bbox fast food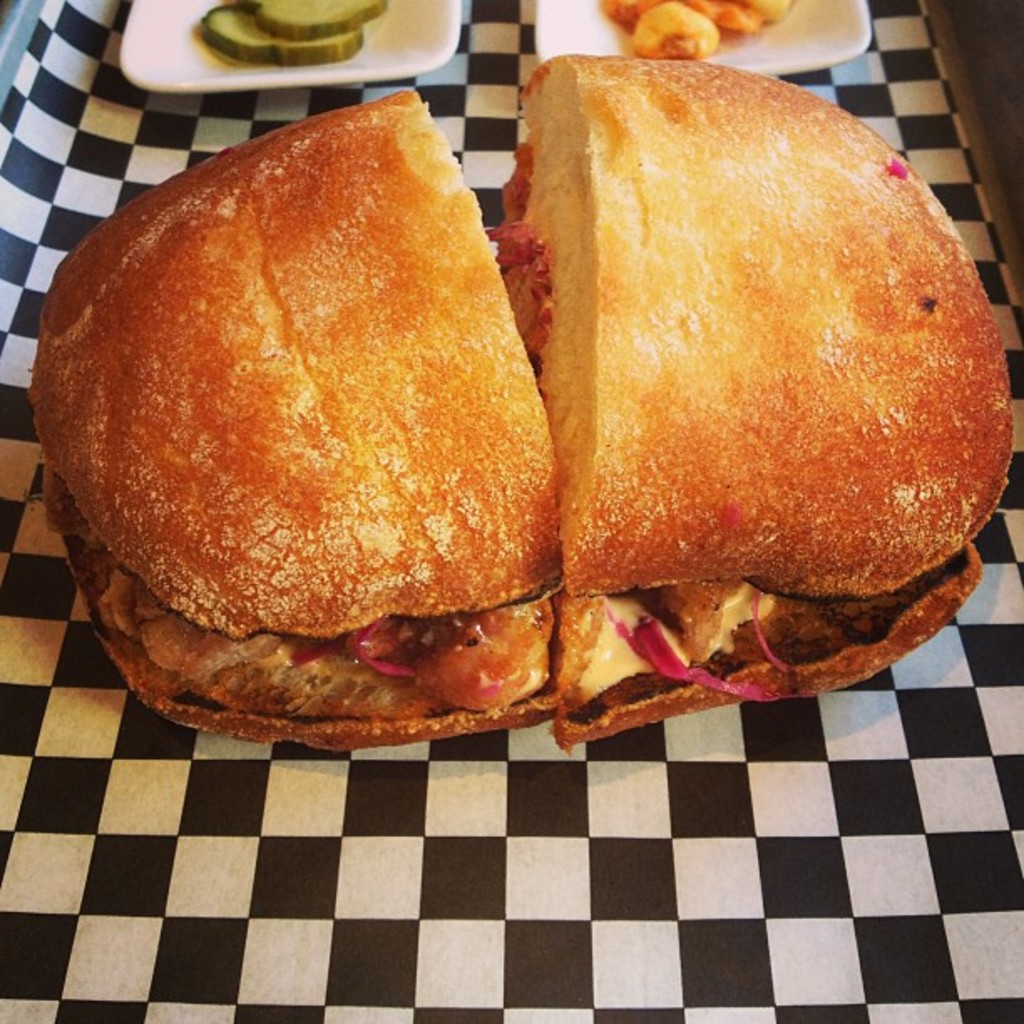
(x1=25, y1=89, x2=567, y2=748)
